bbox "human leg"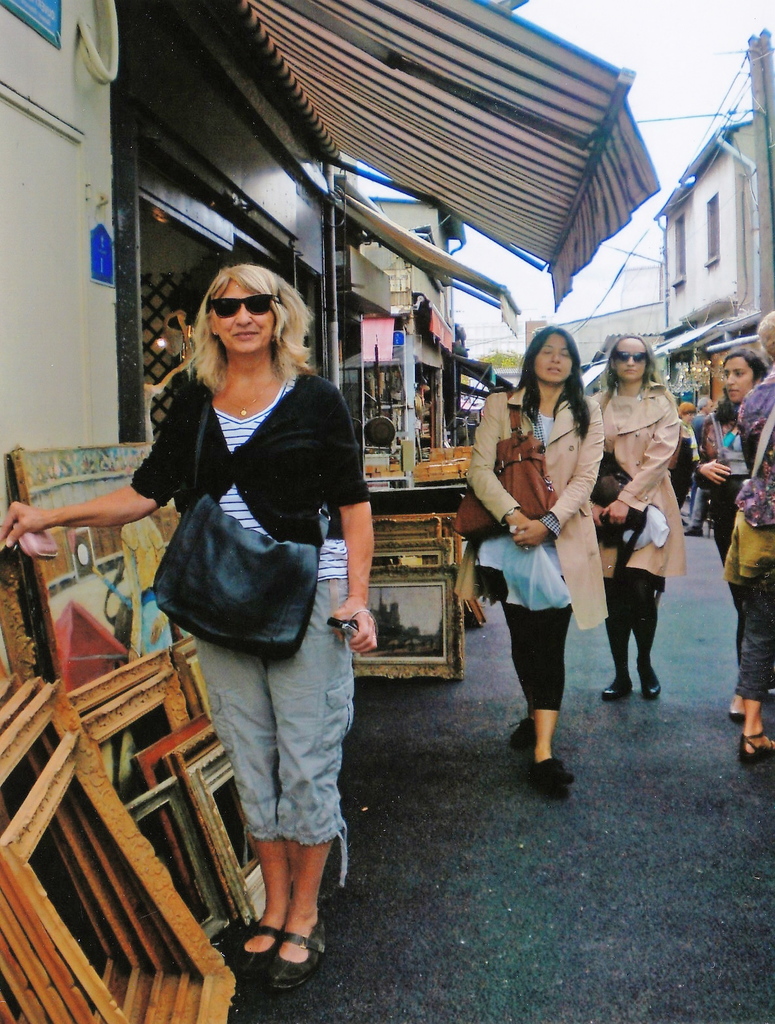
region(626, 569, 662, 704)
